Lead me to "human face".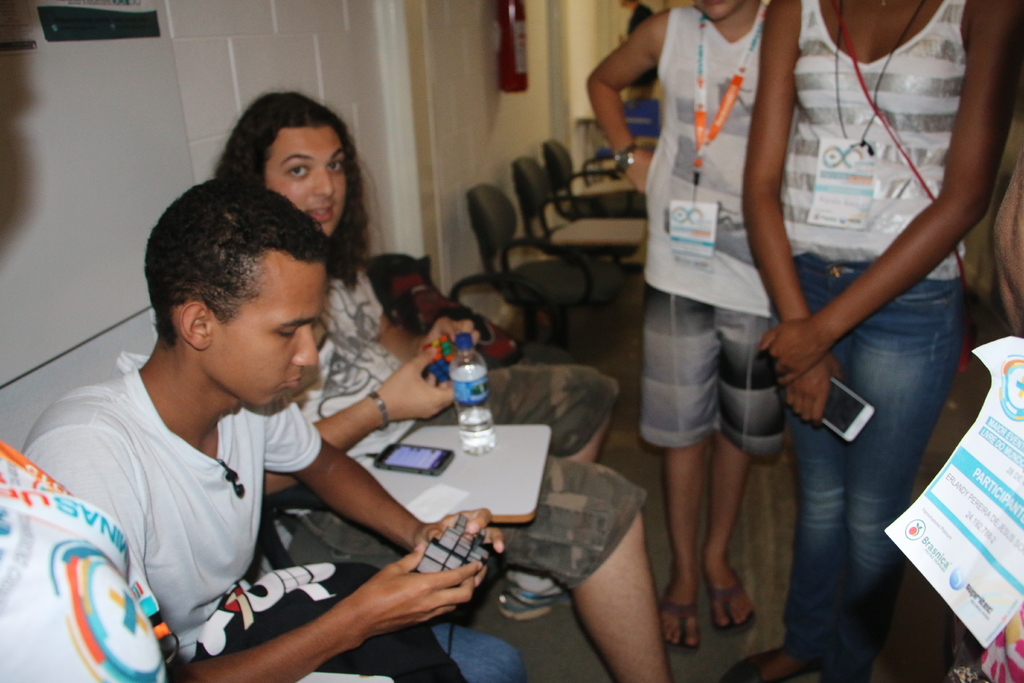
Lead to (211,259,329,406).
